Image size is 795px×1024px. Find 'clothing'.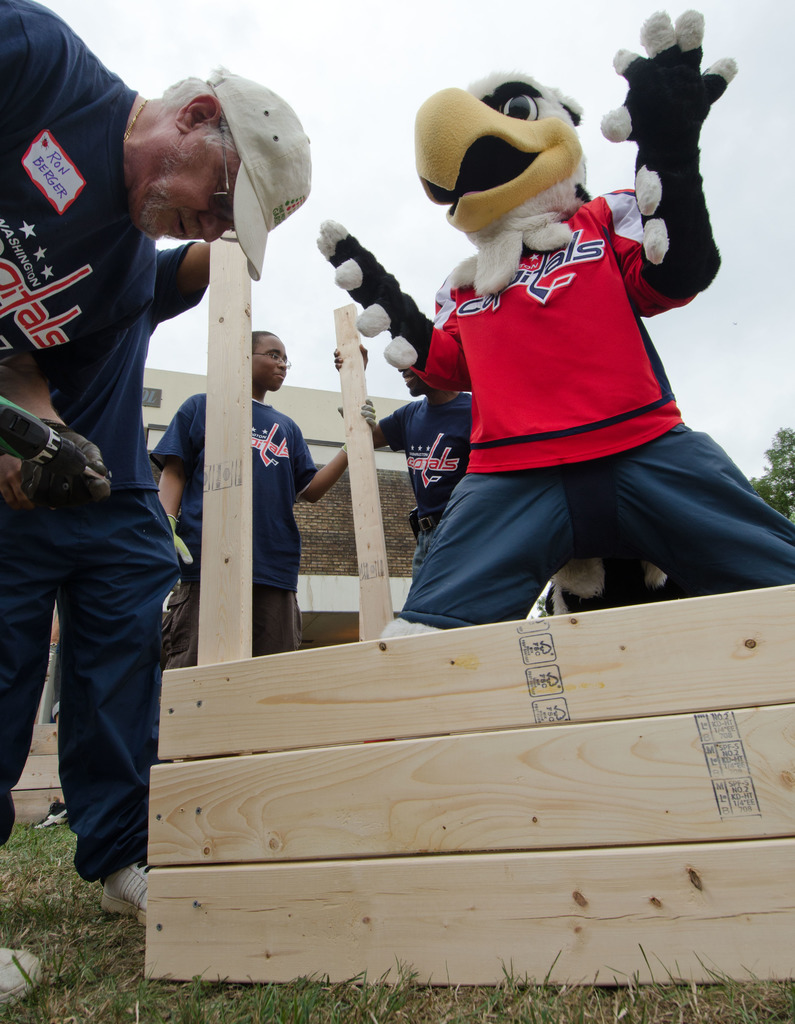
384,388,477,584.
